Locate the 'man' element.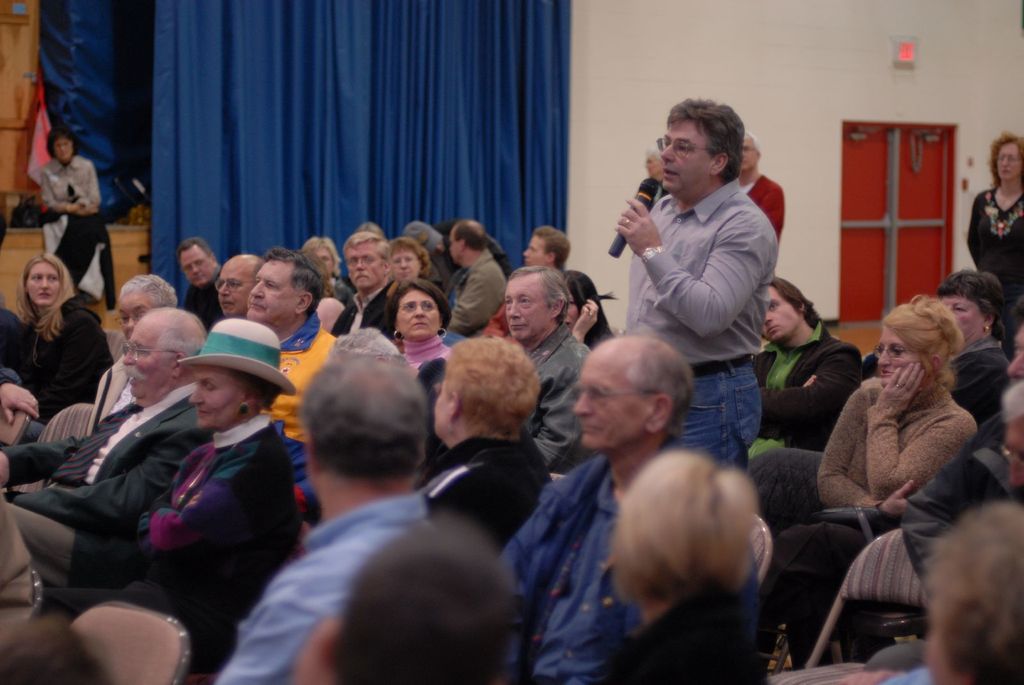
Element bbox: box(748, 276, 860, 457).
